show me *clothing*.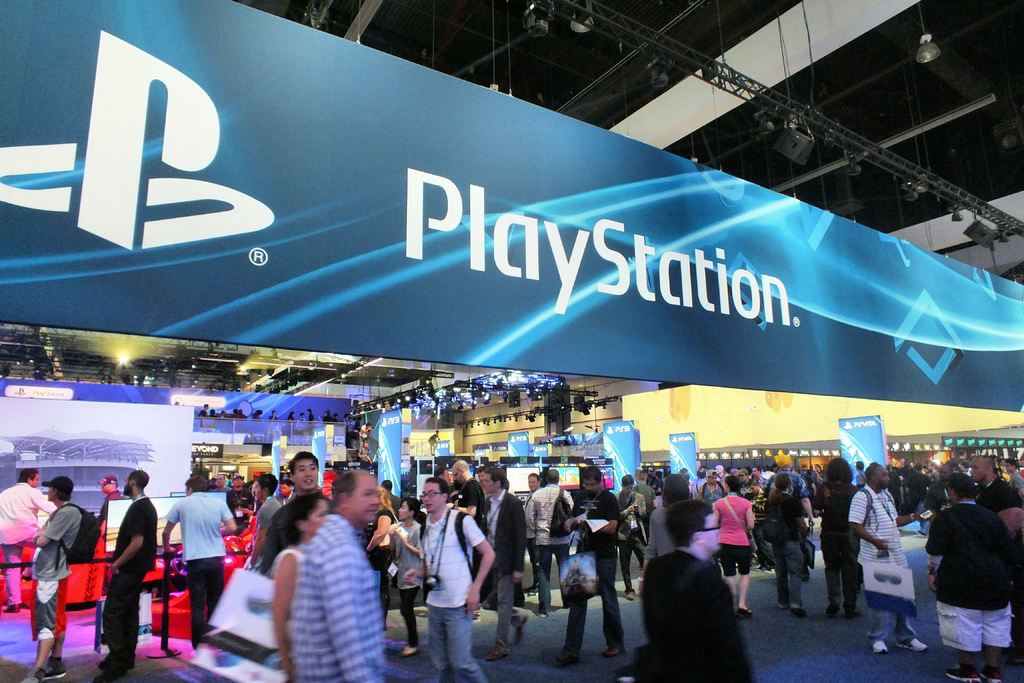
*clothing* is here: <box>645,509,684,562</box>.
